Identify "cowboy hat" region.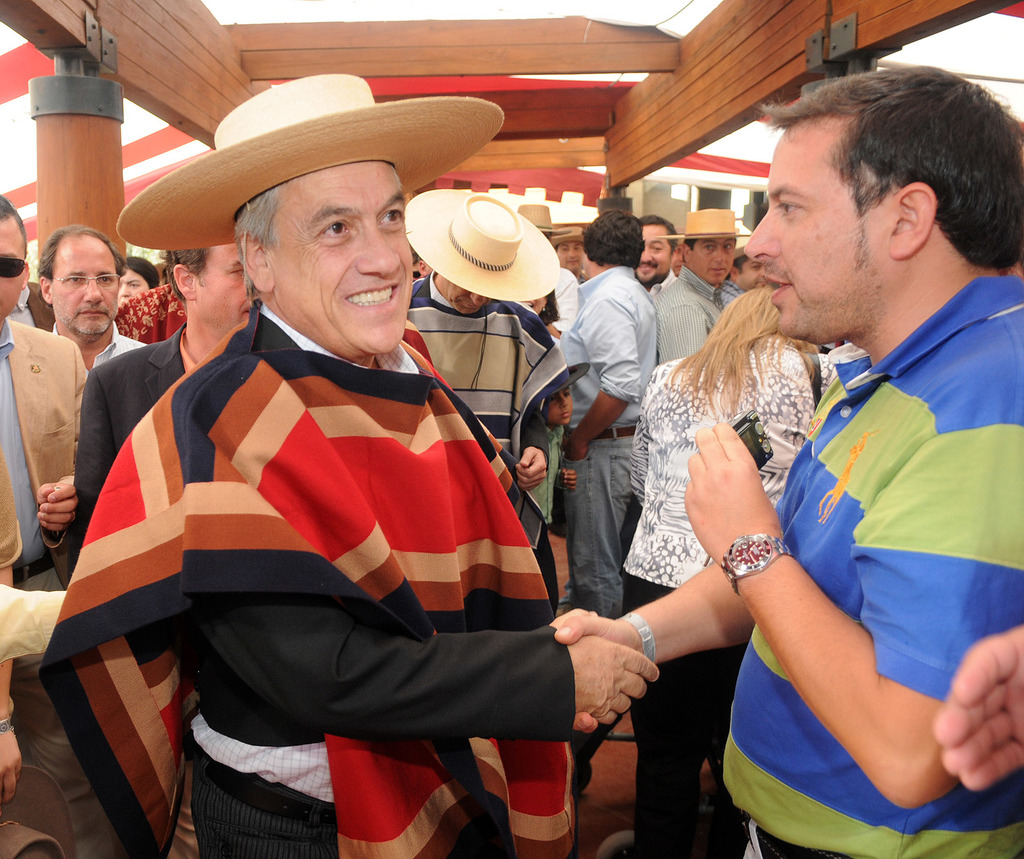
Region: l=666, t=202, r=745, b=244.
